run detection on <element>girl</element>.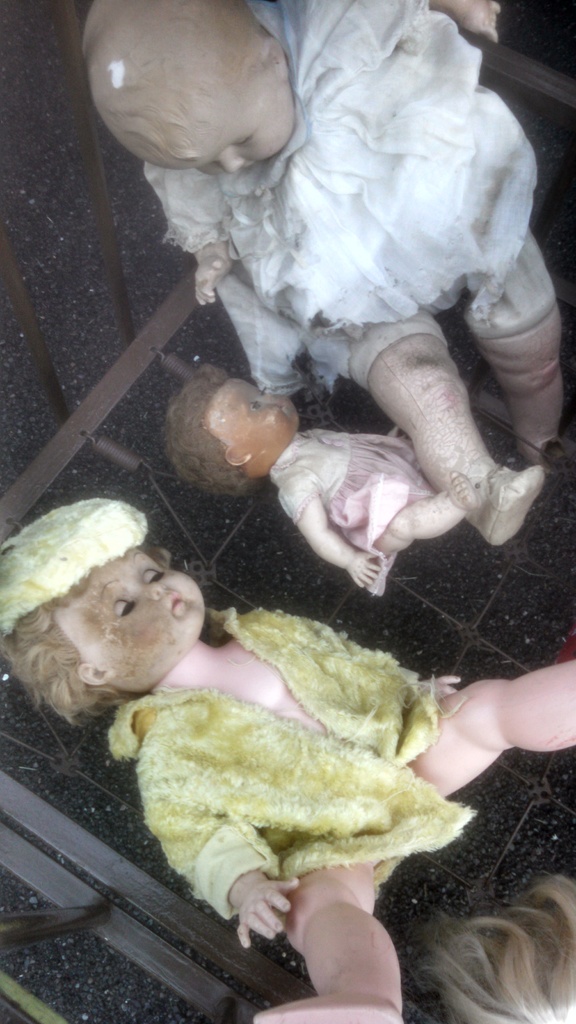
Result: 84/0/571/546.
